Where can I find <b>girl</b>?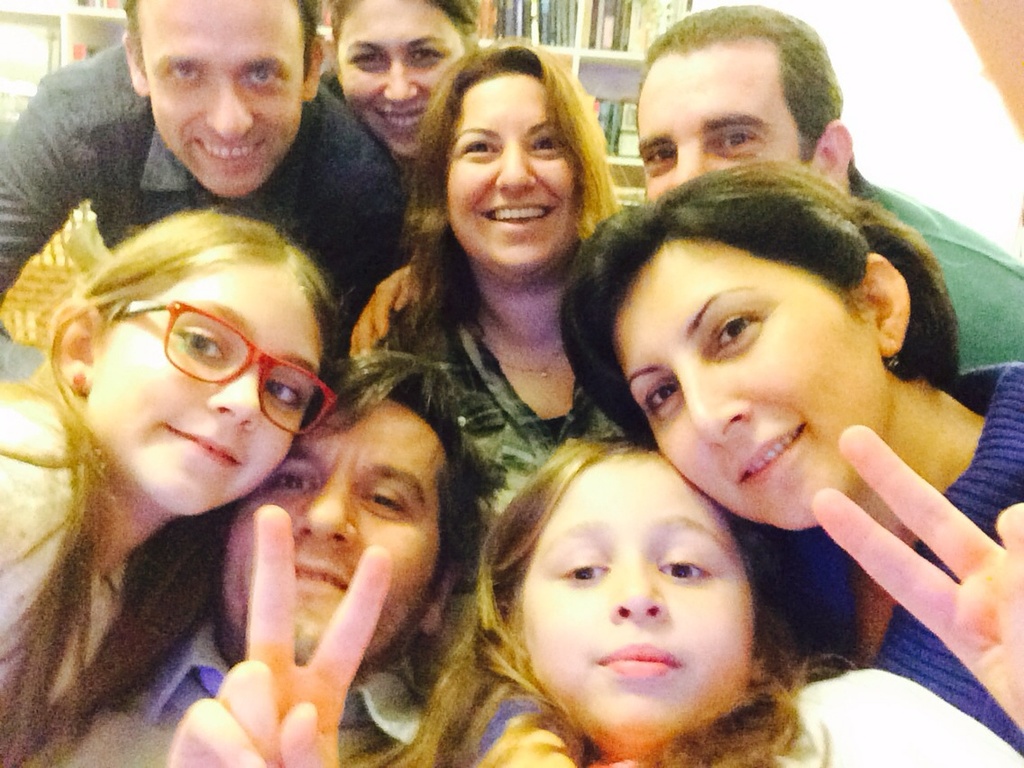
You can find it at locate(0, 197, 341, 767).
